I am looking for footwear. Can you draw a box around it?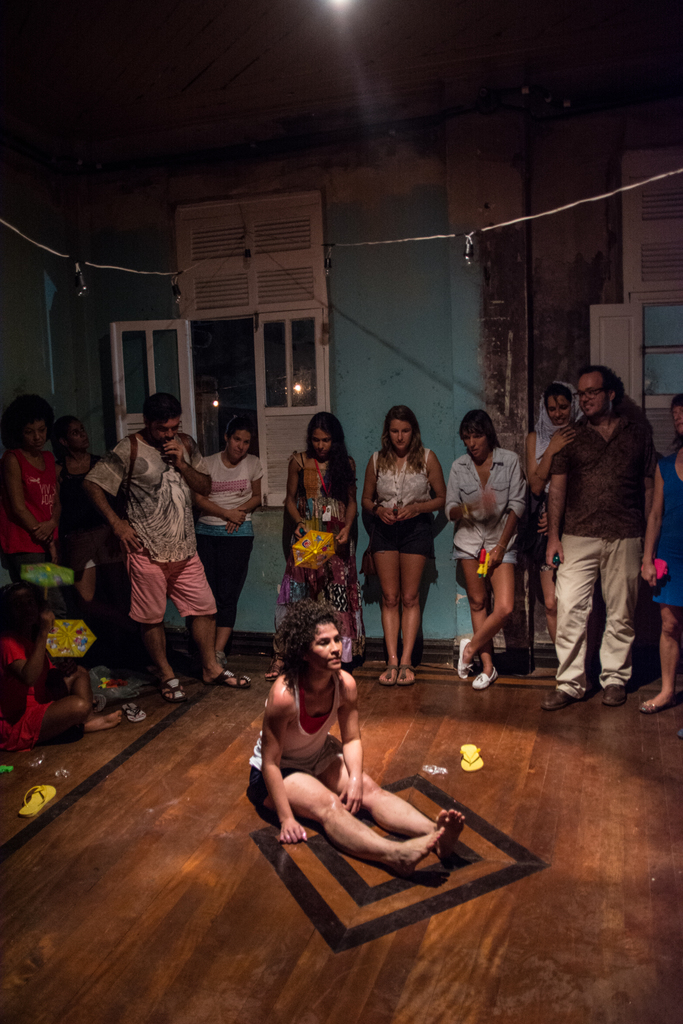
Sure, the bounding box is Rect(602, 682, 632, 706).
